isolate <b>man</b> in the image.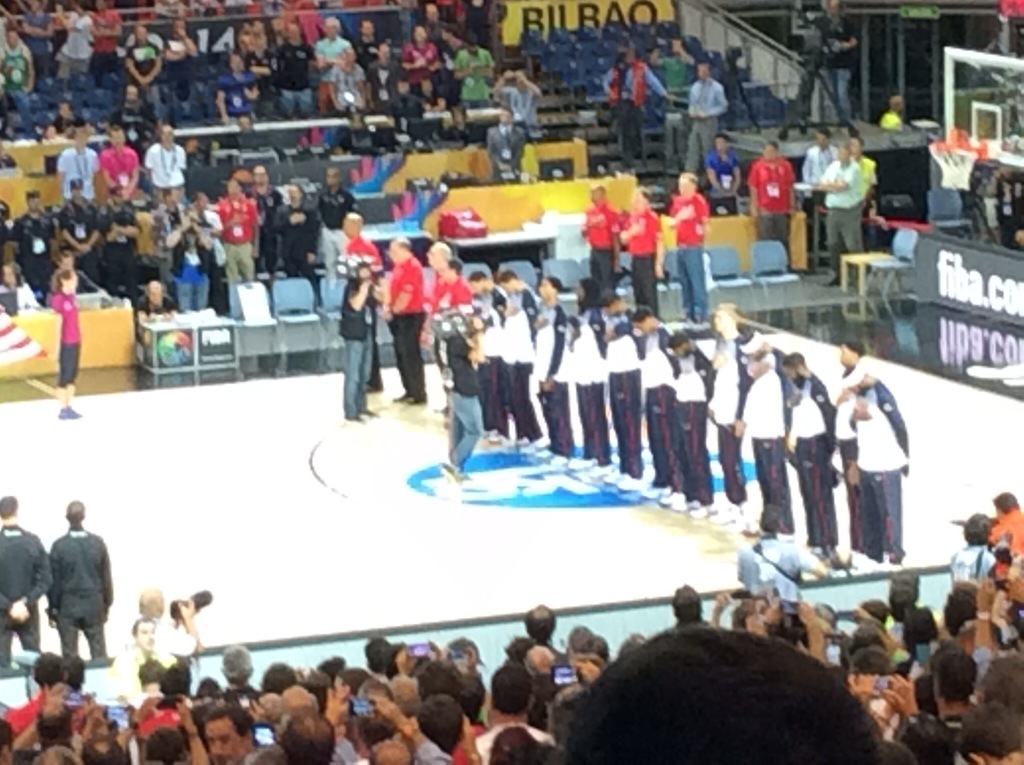
Isolated region: [x1=576, y1=181, x2=623, y2=303].
